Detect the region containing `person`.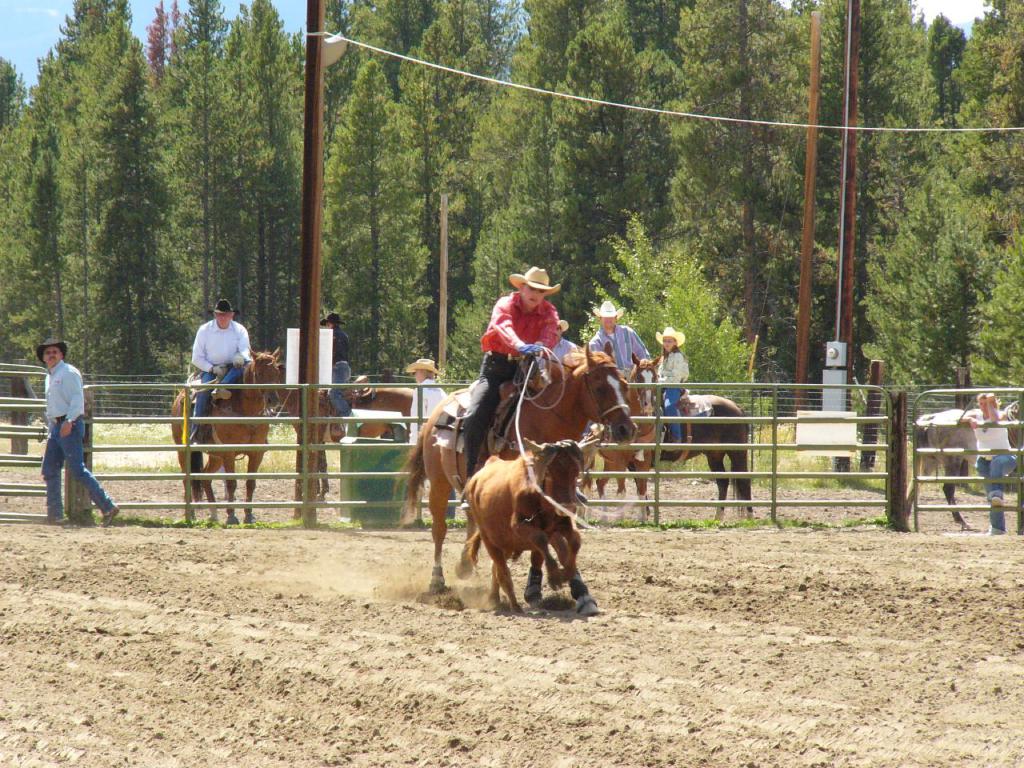
[x1=590, y1=302, x2=645, y2=382].
